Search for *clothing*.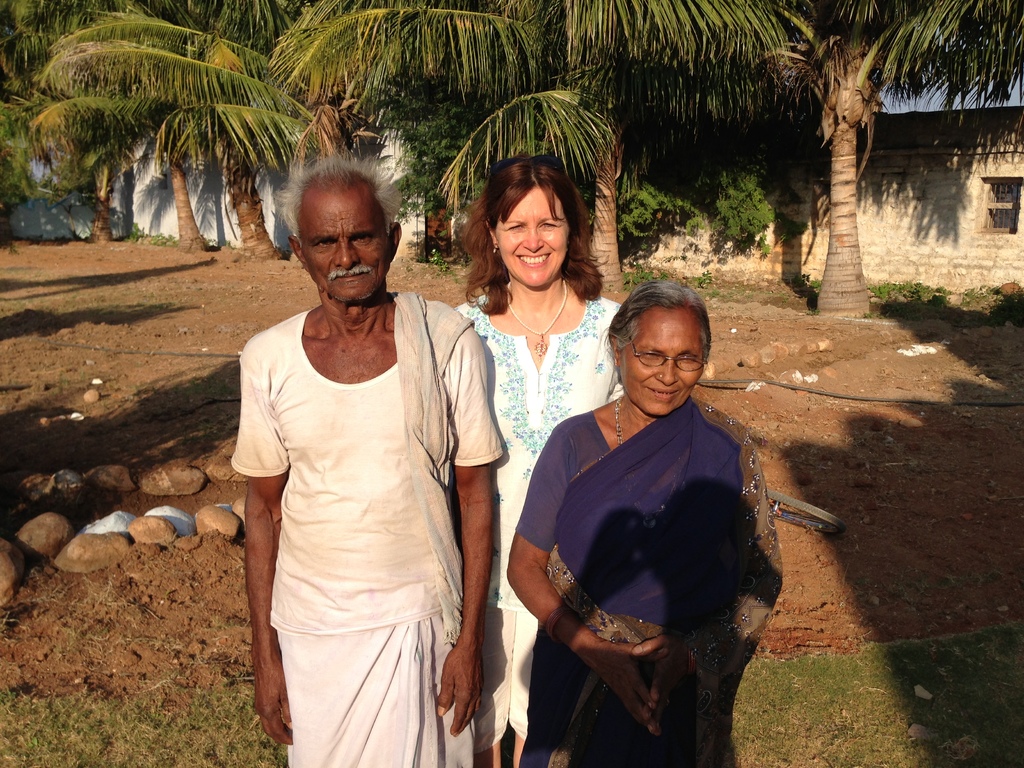
Found at {"x1": 514, "y1": 394, "x2": 785, "y2": 767}.
